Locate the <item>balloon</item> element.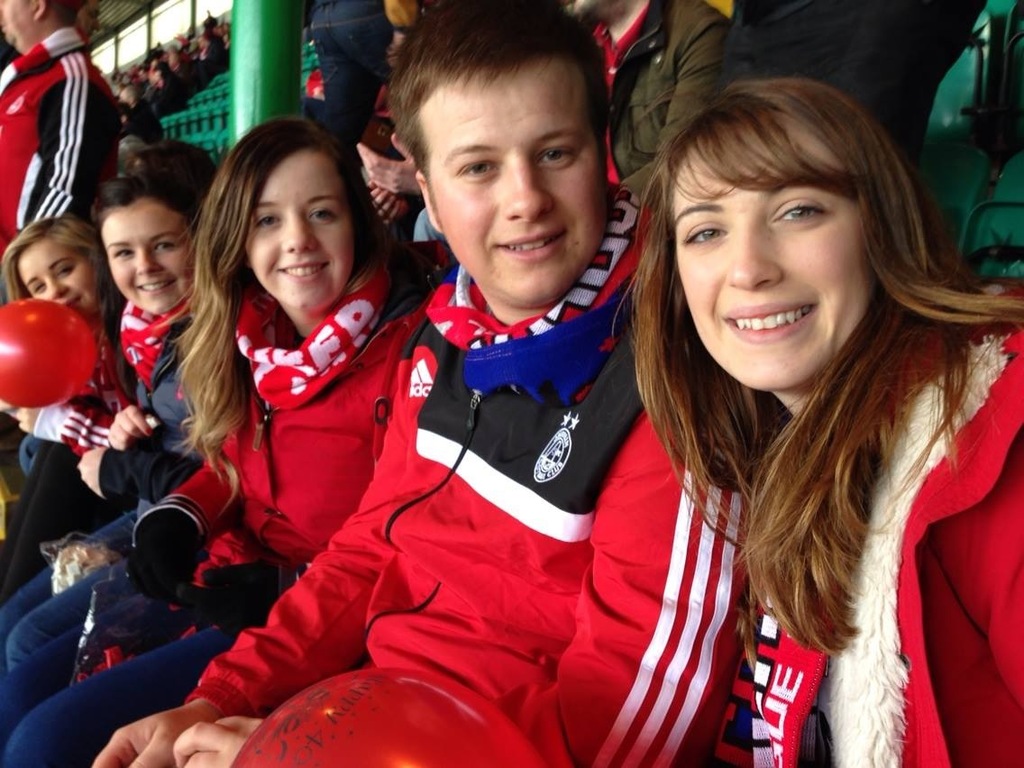
Element bbox: select_region(226, 668, 542, 767).
